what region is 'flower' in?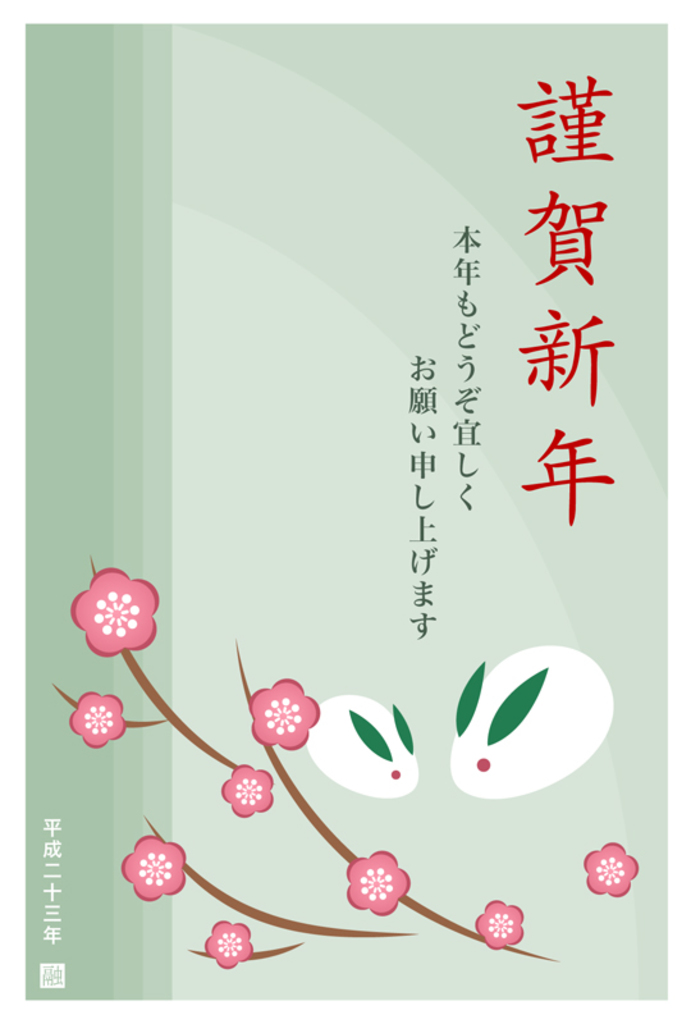
216/758/275/817.
